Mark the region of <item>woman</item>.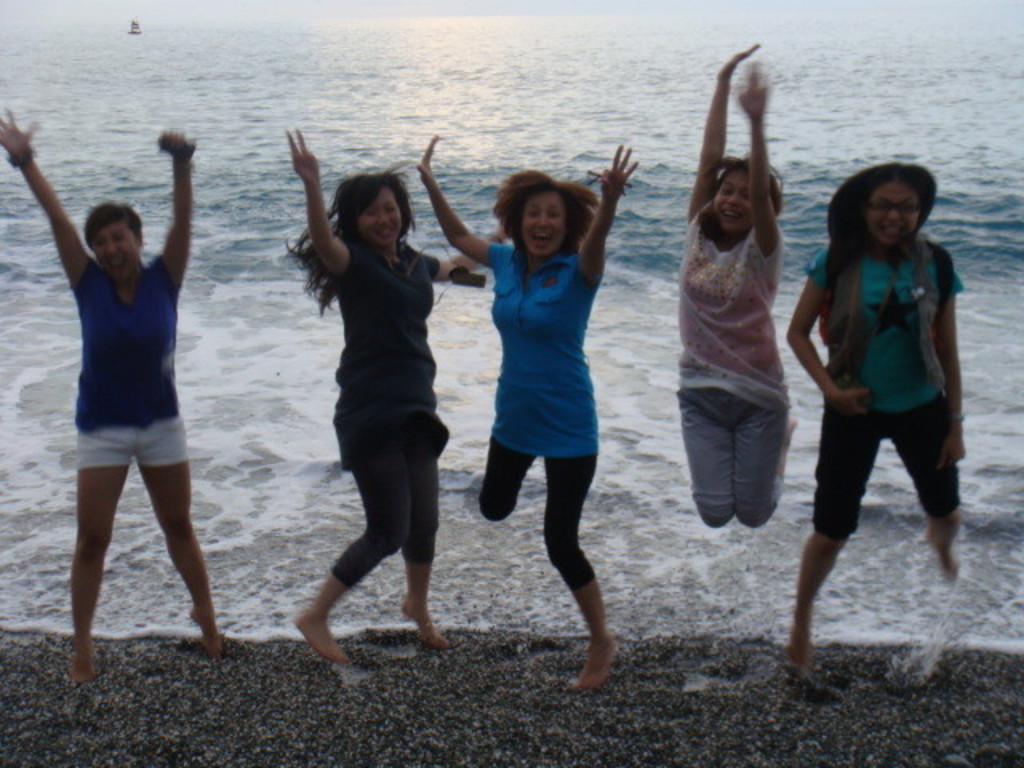
Region: 413:136:638:691.
